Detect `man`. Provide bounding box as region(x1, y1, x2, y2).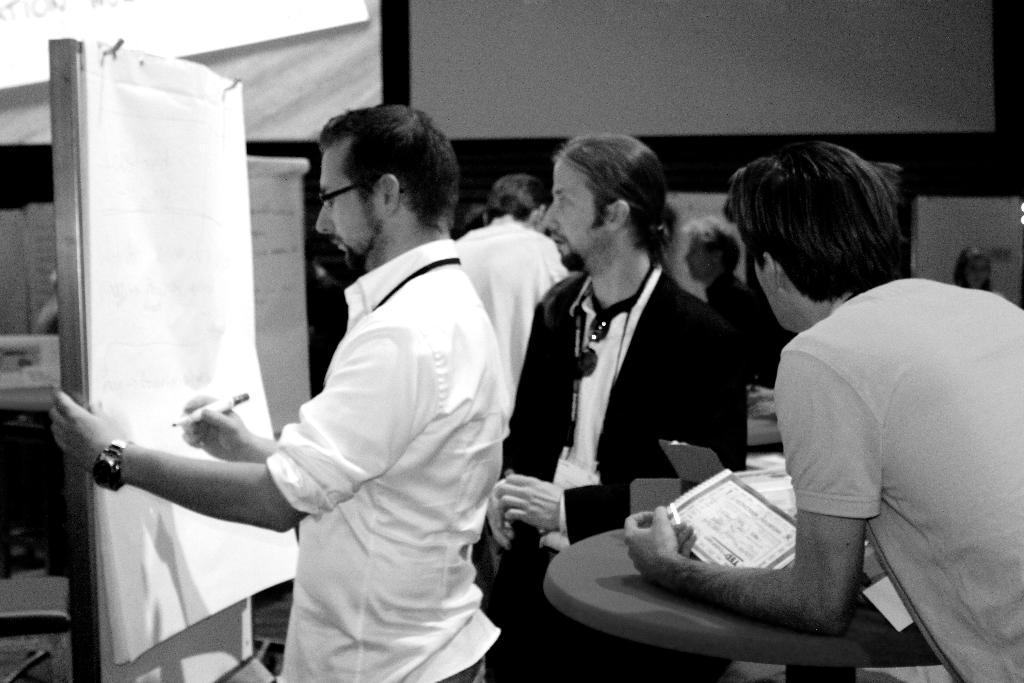
region(52, 99, 509, 682).
